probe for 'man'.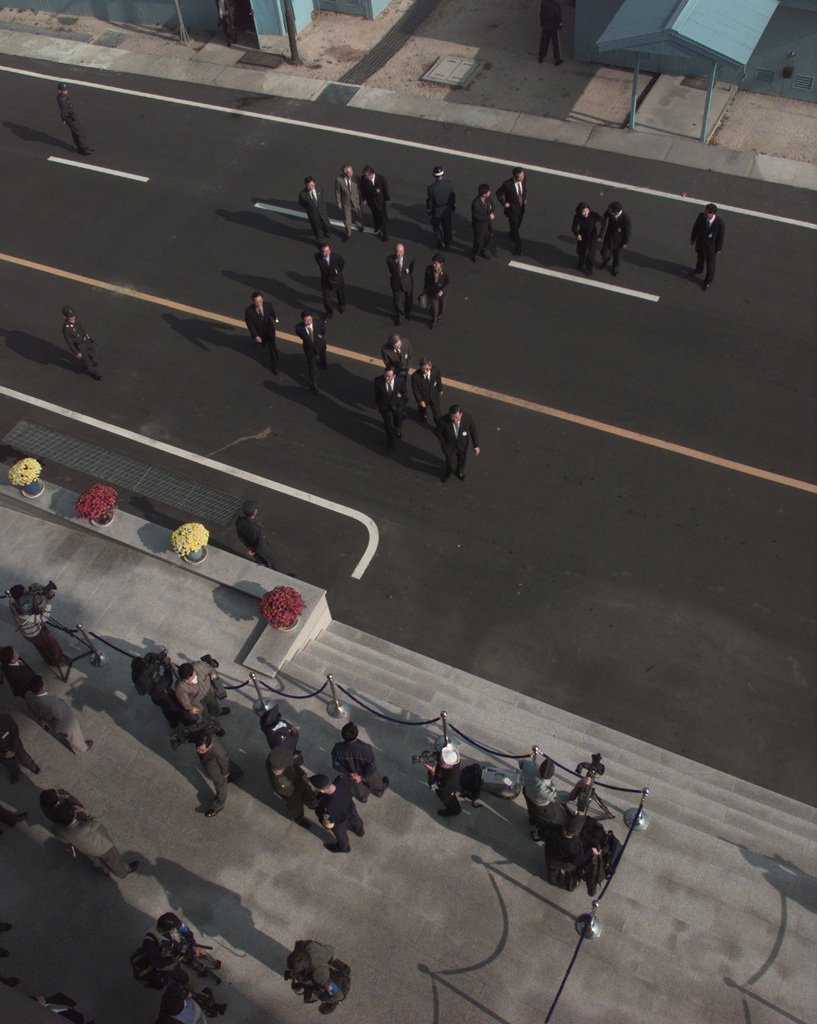
Probe result: 0,707,43,787.
